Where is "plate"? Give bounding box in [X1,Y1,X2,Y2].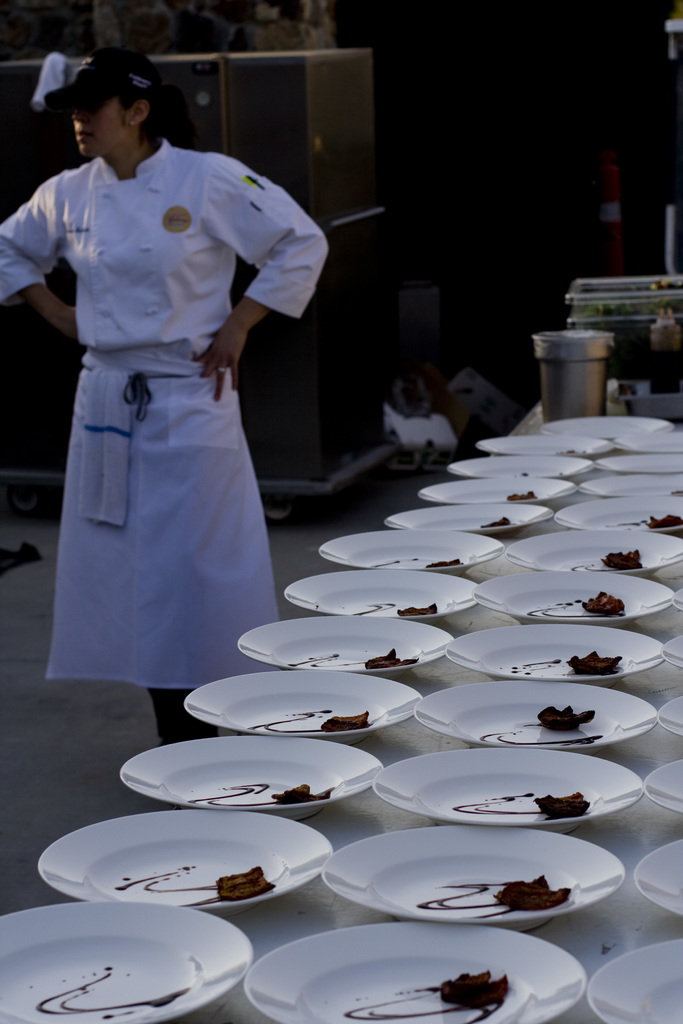
[634,834,682,935].
